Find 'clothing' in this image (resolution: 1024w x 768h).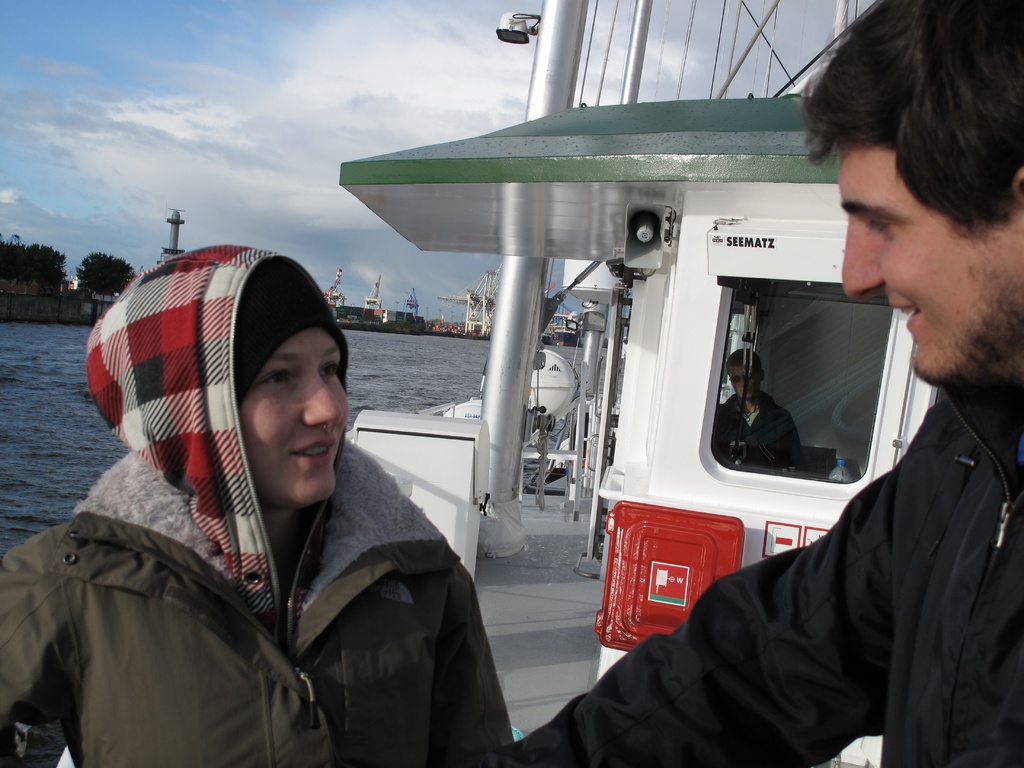
[707, 390, 806, 473].
